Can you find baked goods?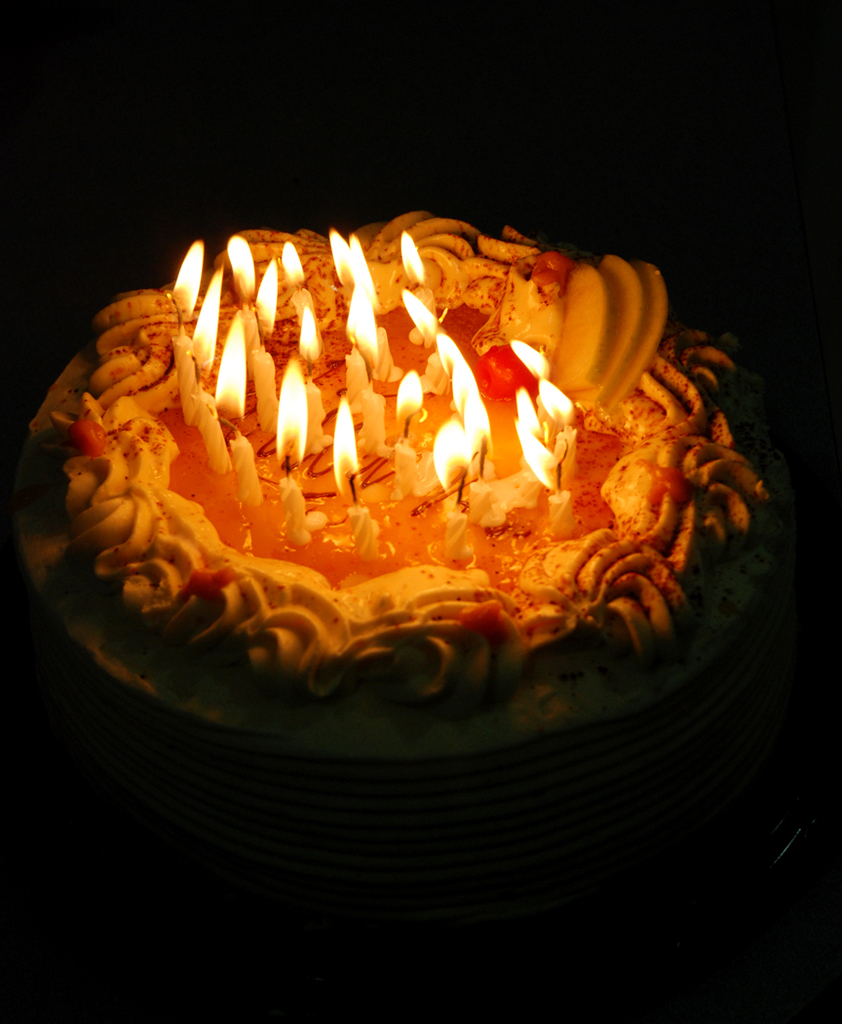
Yes, bounding box: [57,207,771,700].
